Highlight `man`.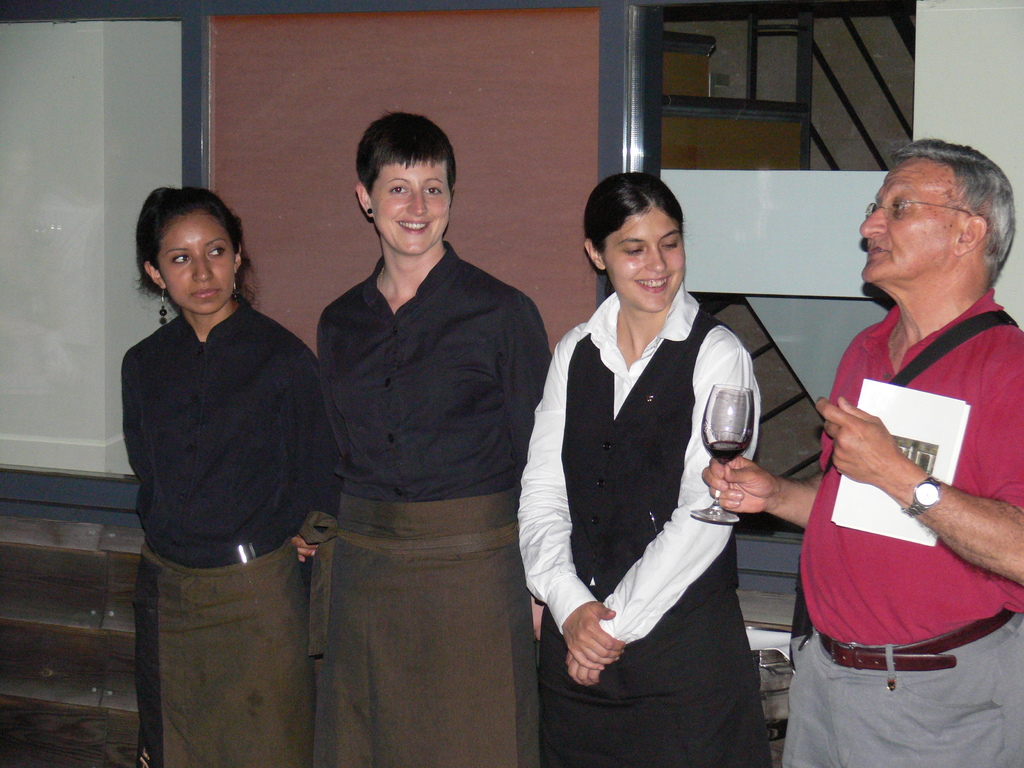
Highlighted region: BBox(701, 137, 1023, 767).
